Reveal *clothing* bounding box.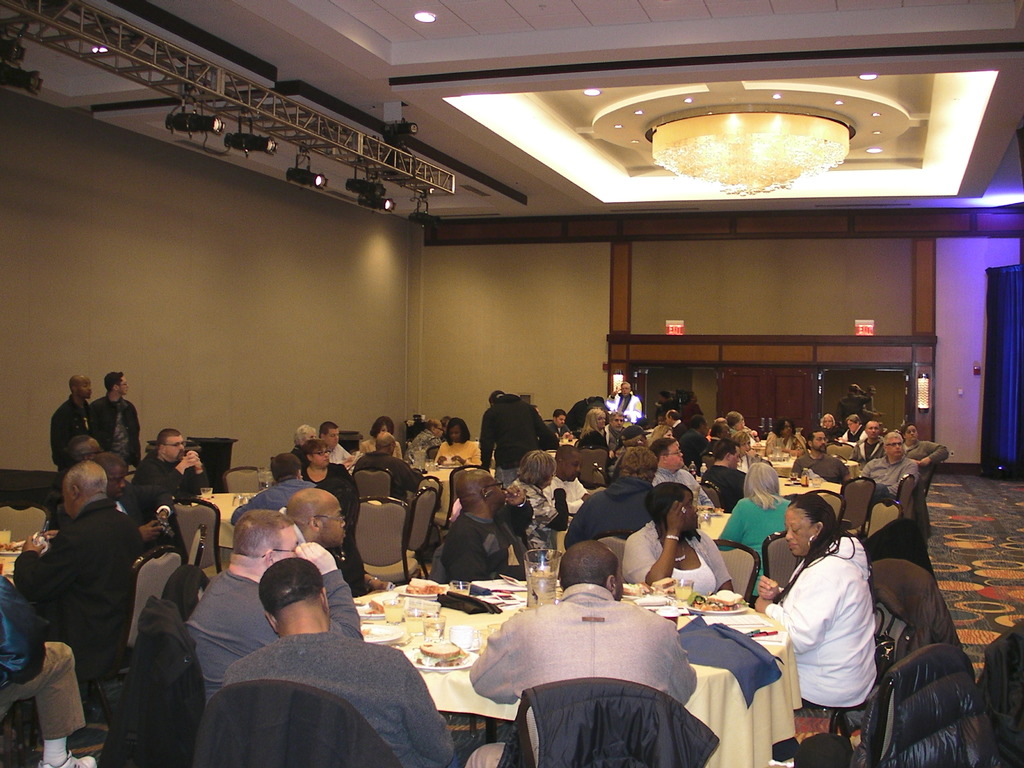
Revealed: x1=726 y1=494 x2=793 y2=561.
